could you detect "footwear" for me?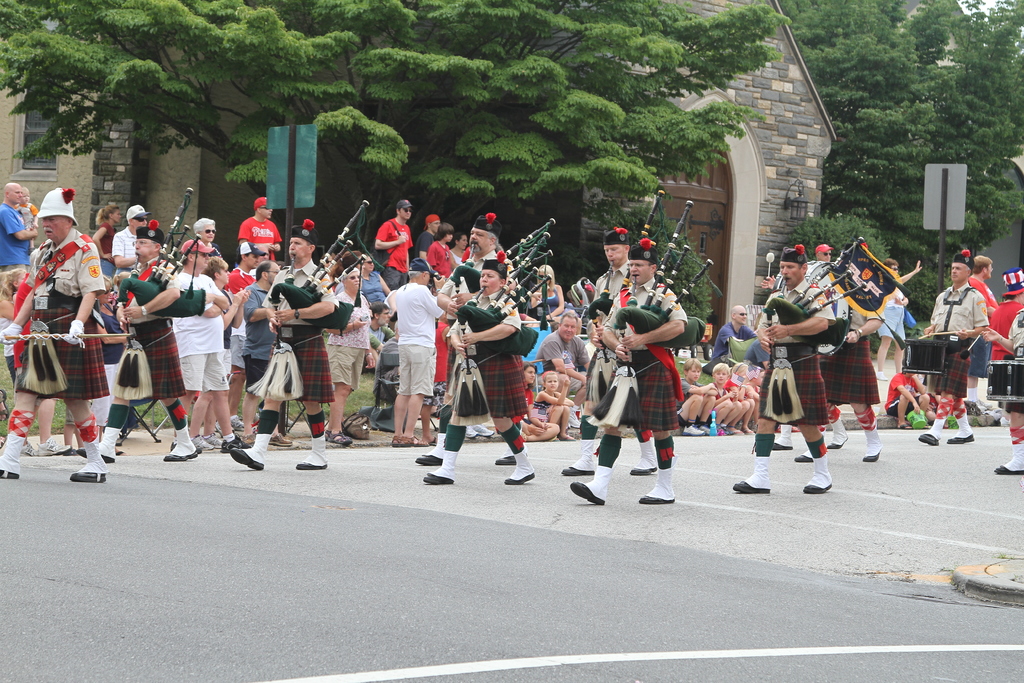
Detection result: {"left": 728, "top": 475, "right": 777, "bottom": 497}.
